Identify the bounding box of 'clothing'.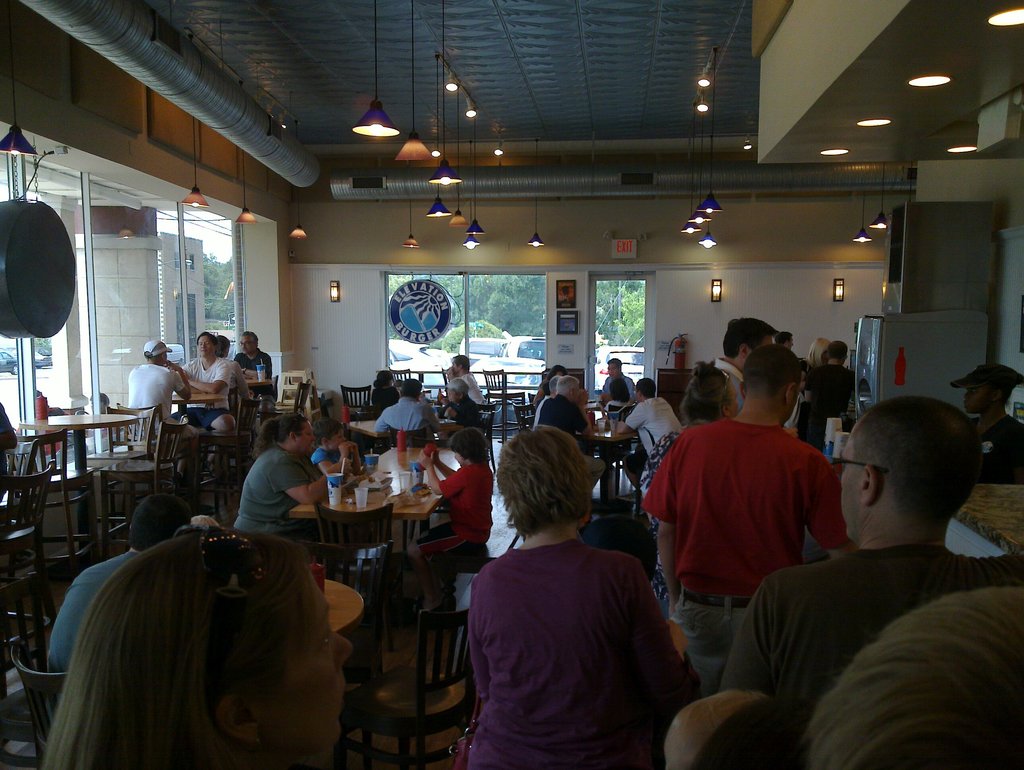
bbox(533, 389, 557, 424).
